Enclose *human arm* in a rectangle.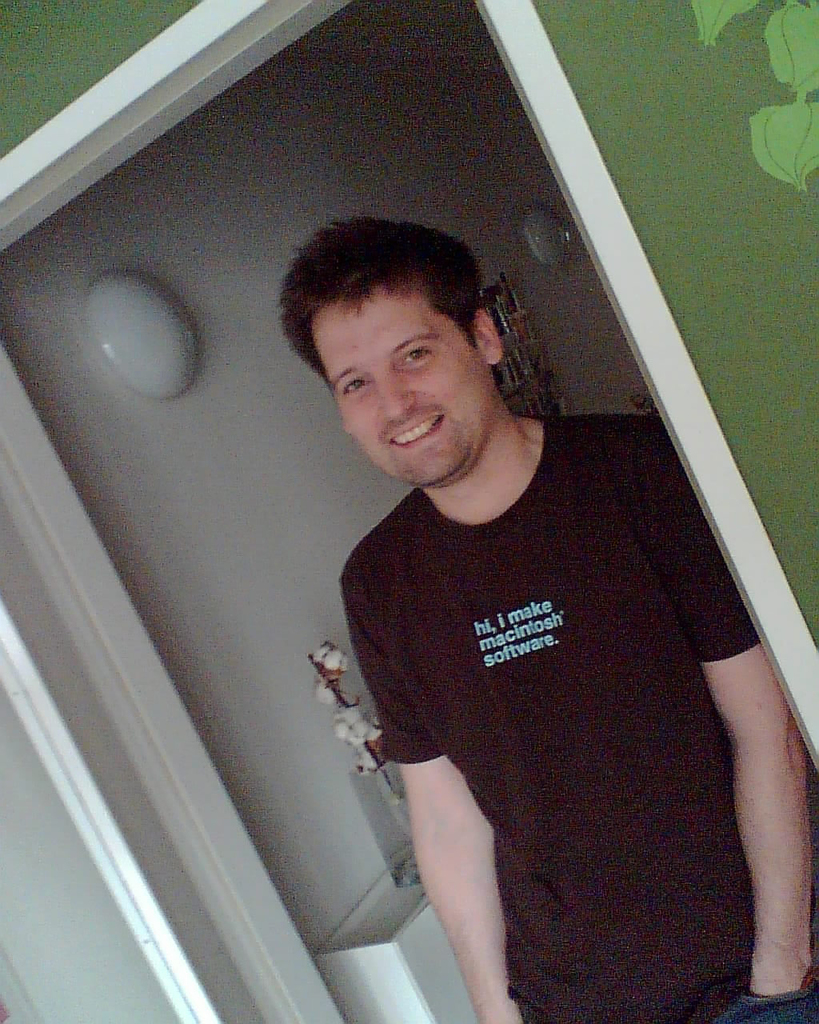
x1=667, y1=428, x2=808, y2=995.
